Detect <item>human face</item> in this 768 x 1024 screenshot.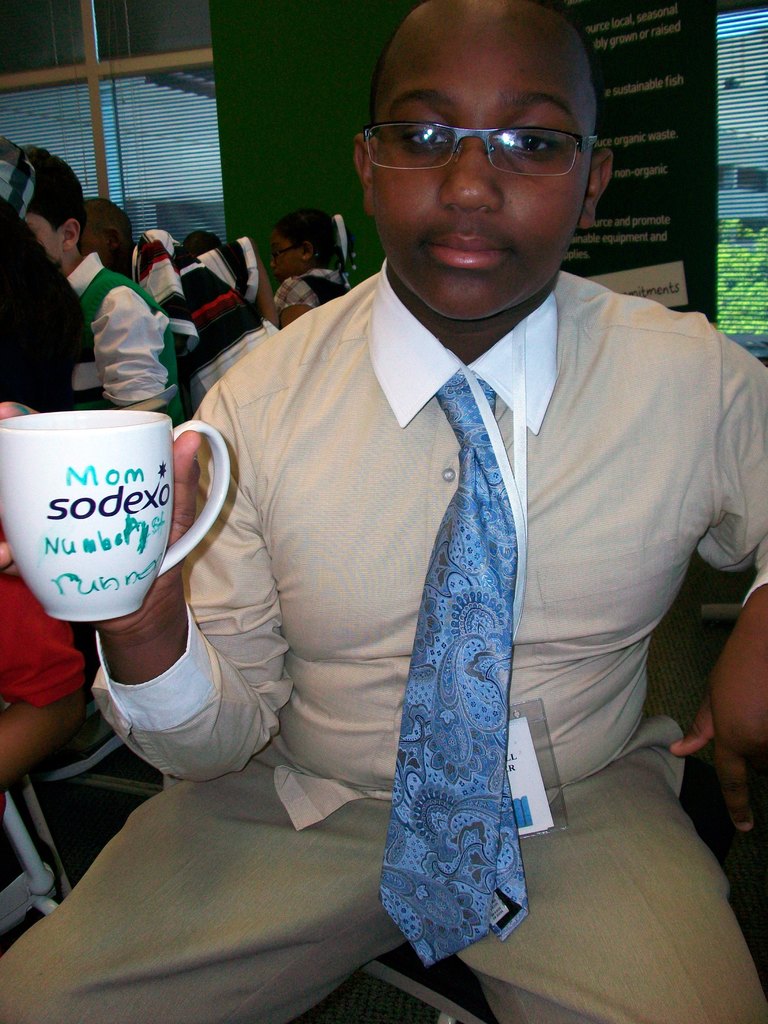
Detection: 30, 216, 67, 271.
